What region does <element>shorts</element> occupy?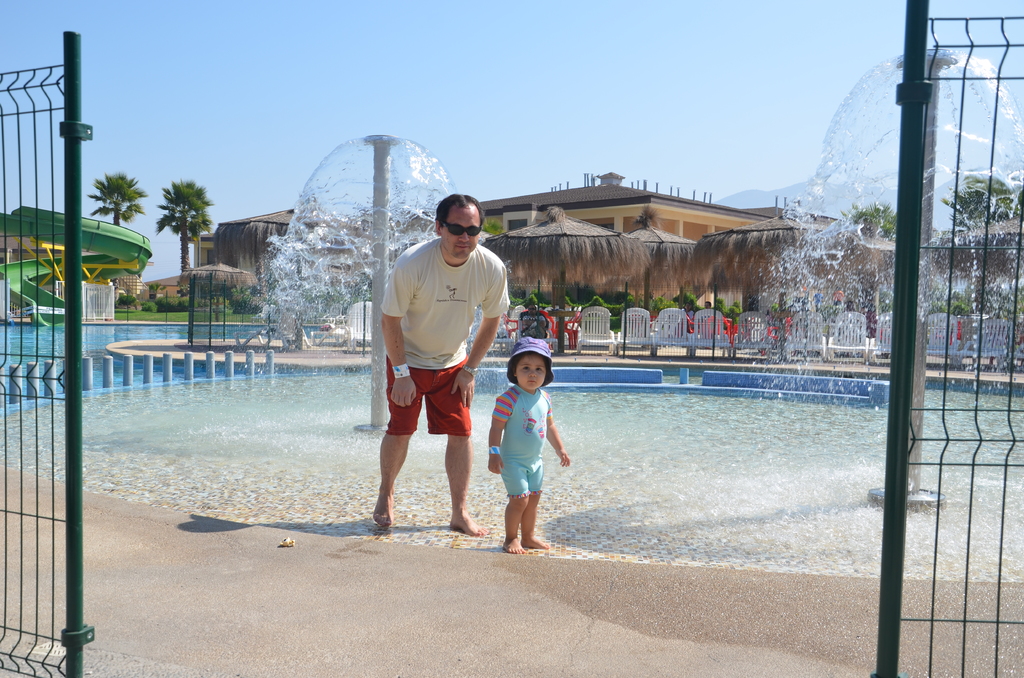
BBox(367, 369, 458, 437).
